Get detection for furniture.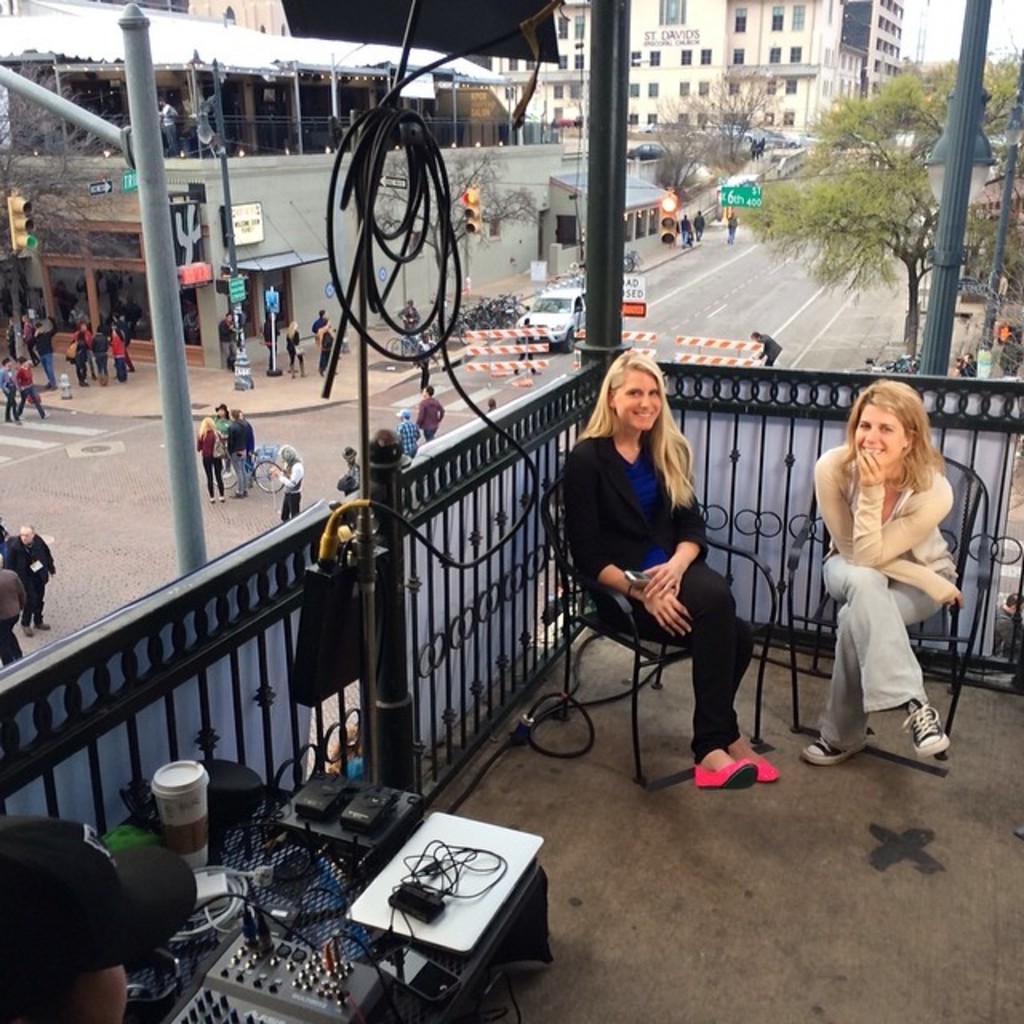
Detection: 787,458,990,760.
